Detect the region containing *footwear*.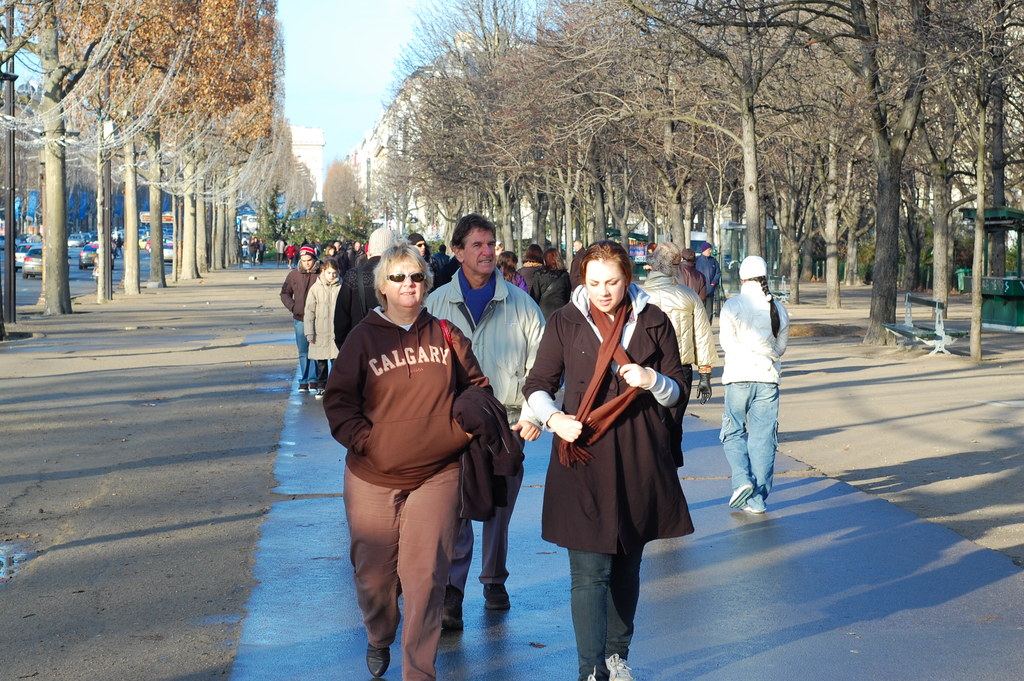
[727,482,753,510].
